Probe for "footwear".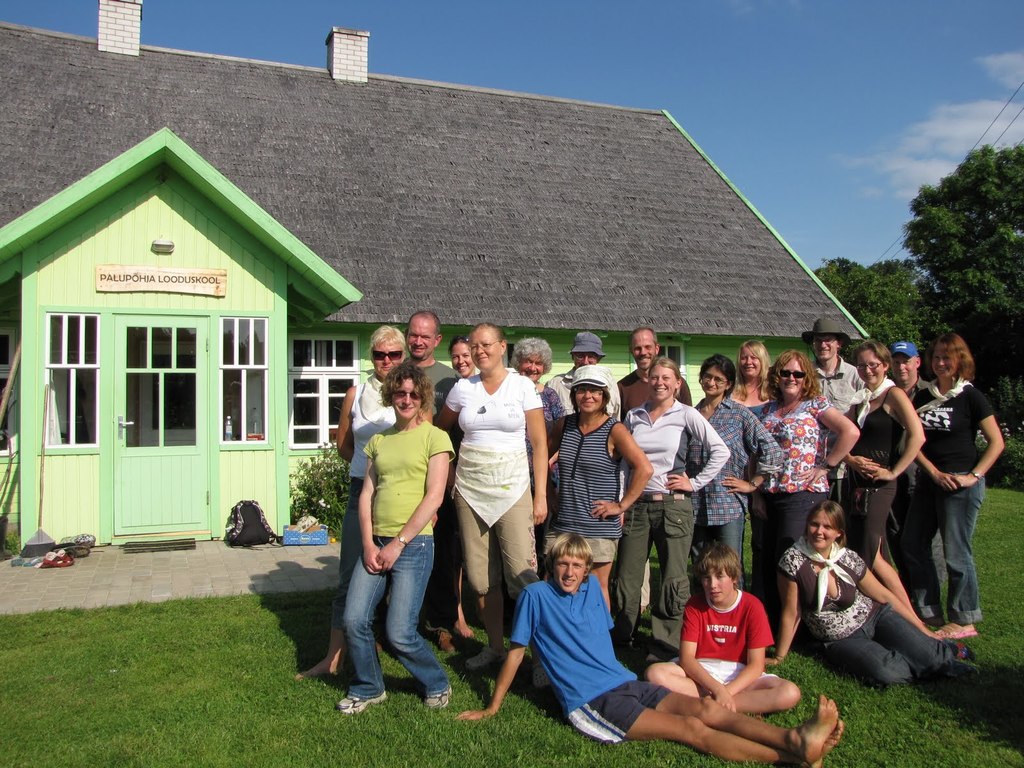
Probe result: [42, 545, 76, 569].
